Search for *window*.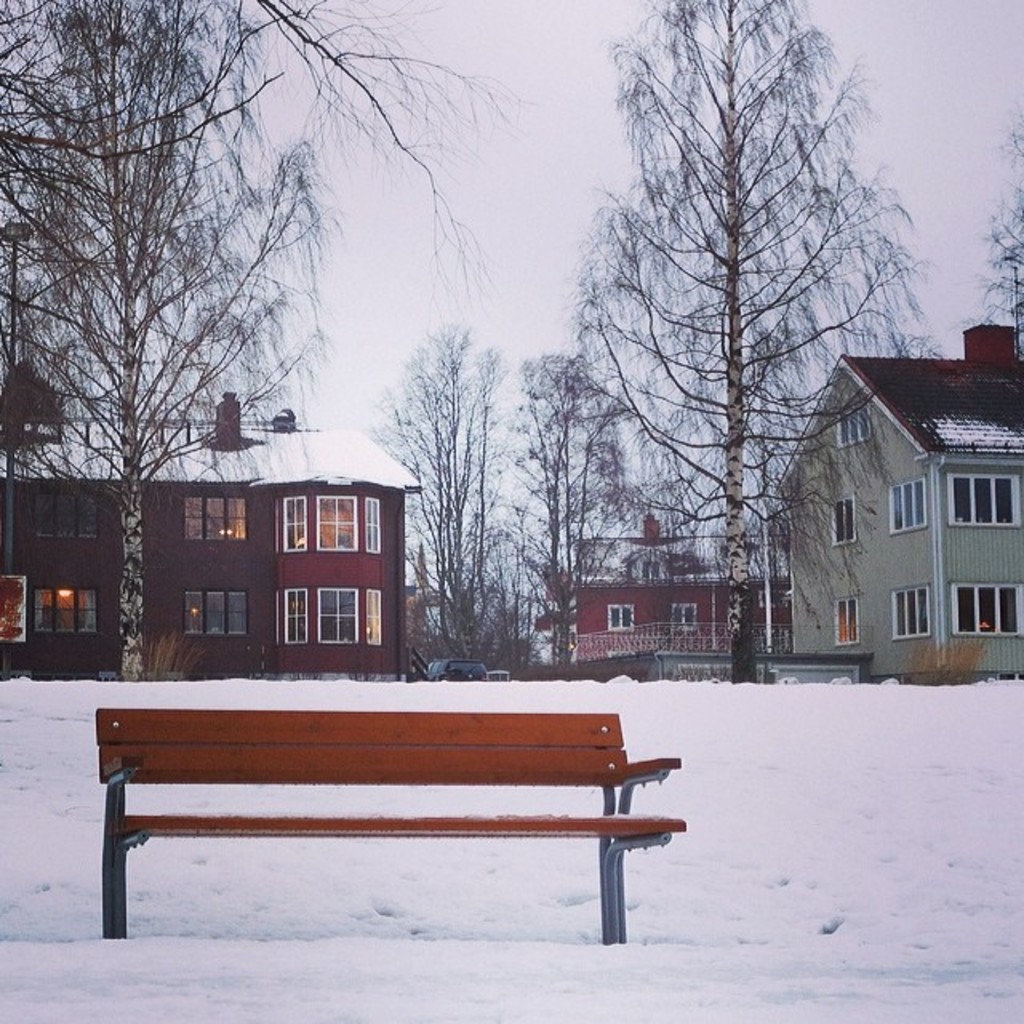
Found at 187 498 245 541.
